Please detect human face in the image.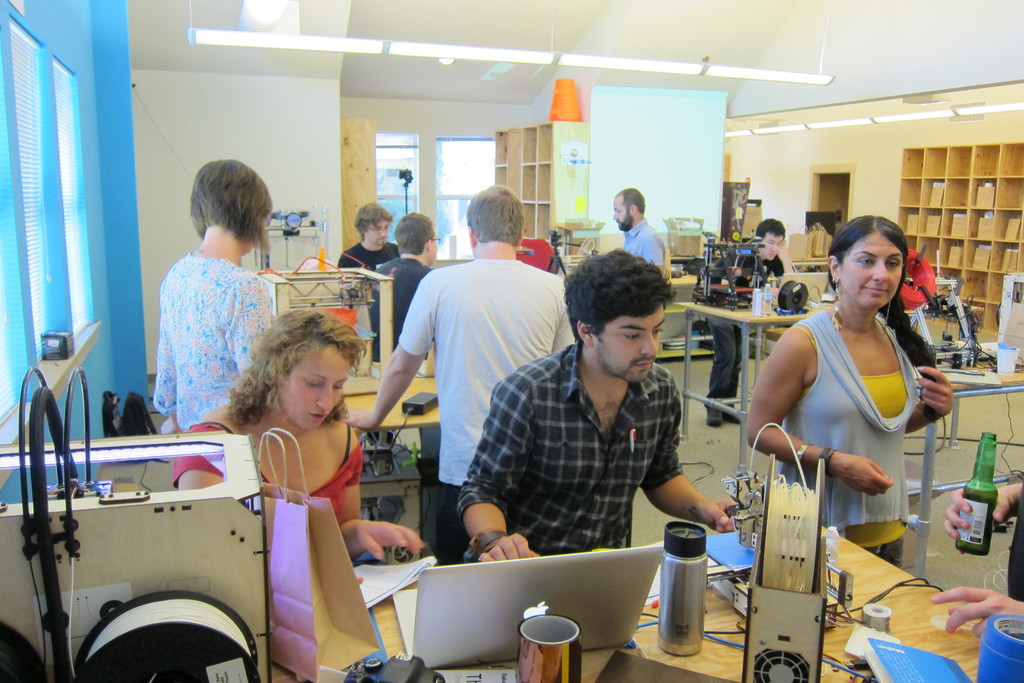
box(278, 346, 351, 431).
